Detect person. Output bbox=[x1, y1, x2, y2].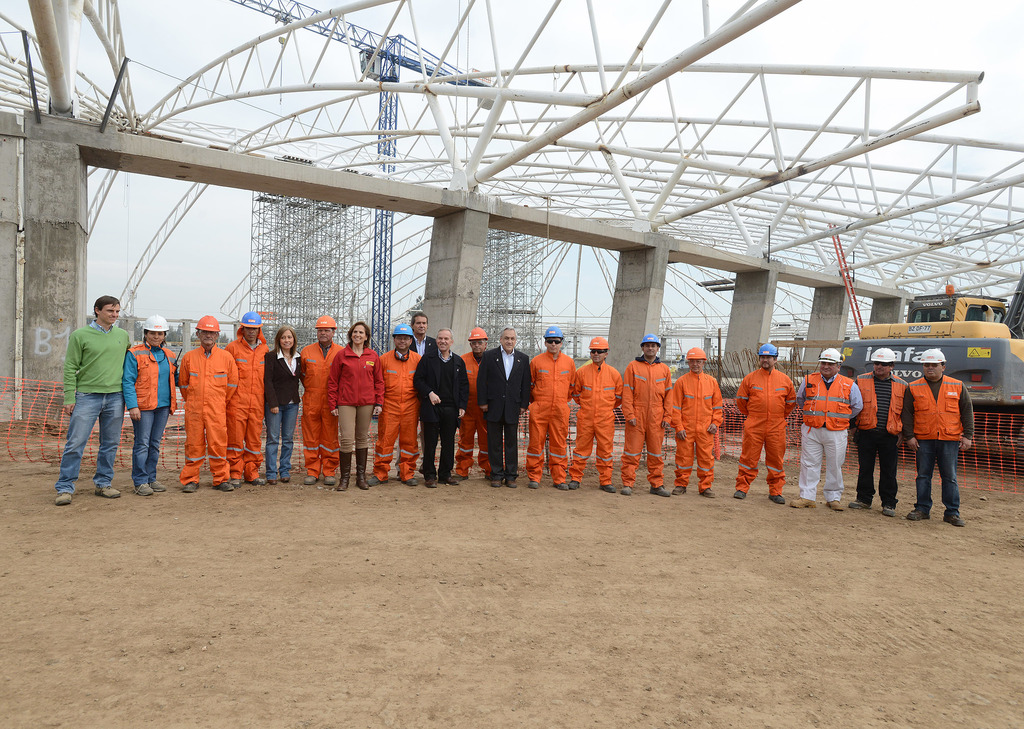
bbox=[905, 345, 977, 527].
